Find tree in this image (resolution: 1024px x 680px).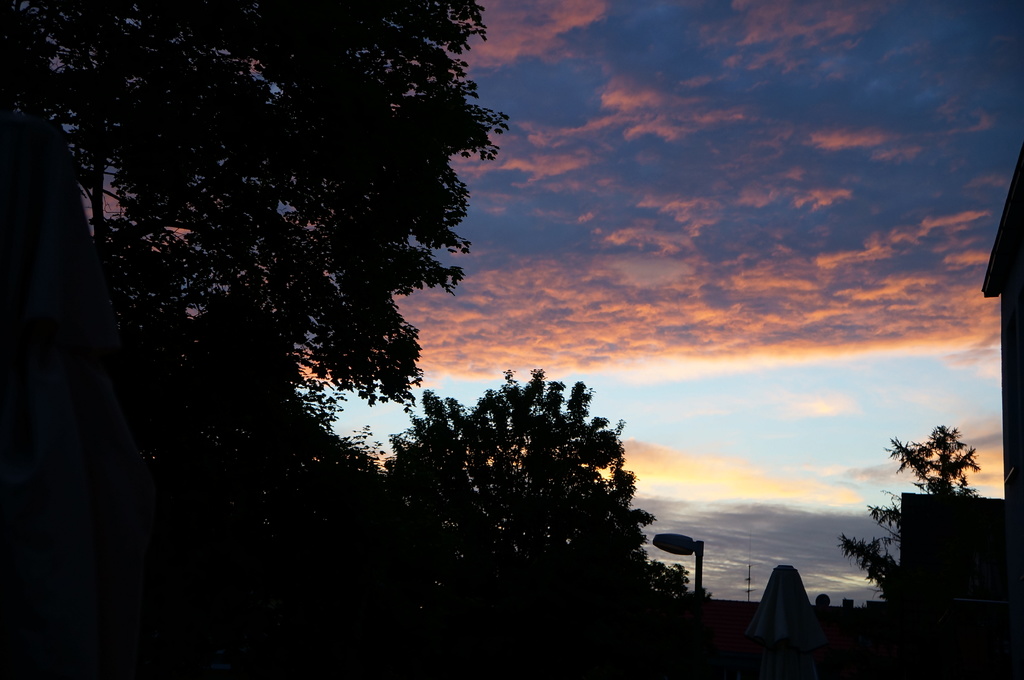
locate(375, 368, 664, 595).
